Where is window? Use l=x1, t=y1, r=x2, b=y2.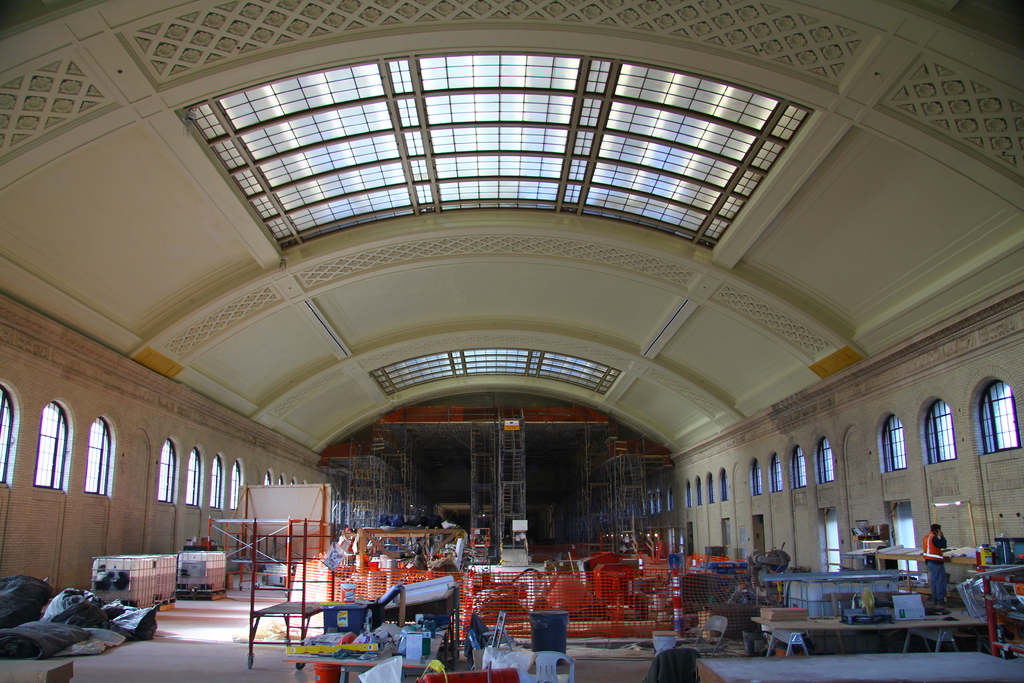
l=792, t=447, r=801, b=487.
